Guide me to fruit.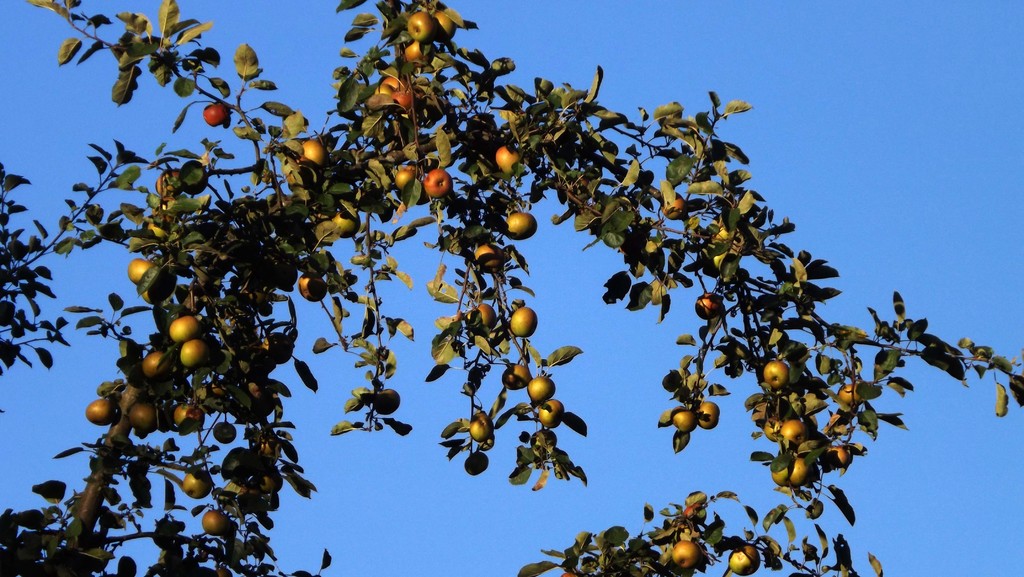
Guidance: l=505, t=211, r=536, b=241.
